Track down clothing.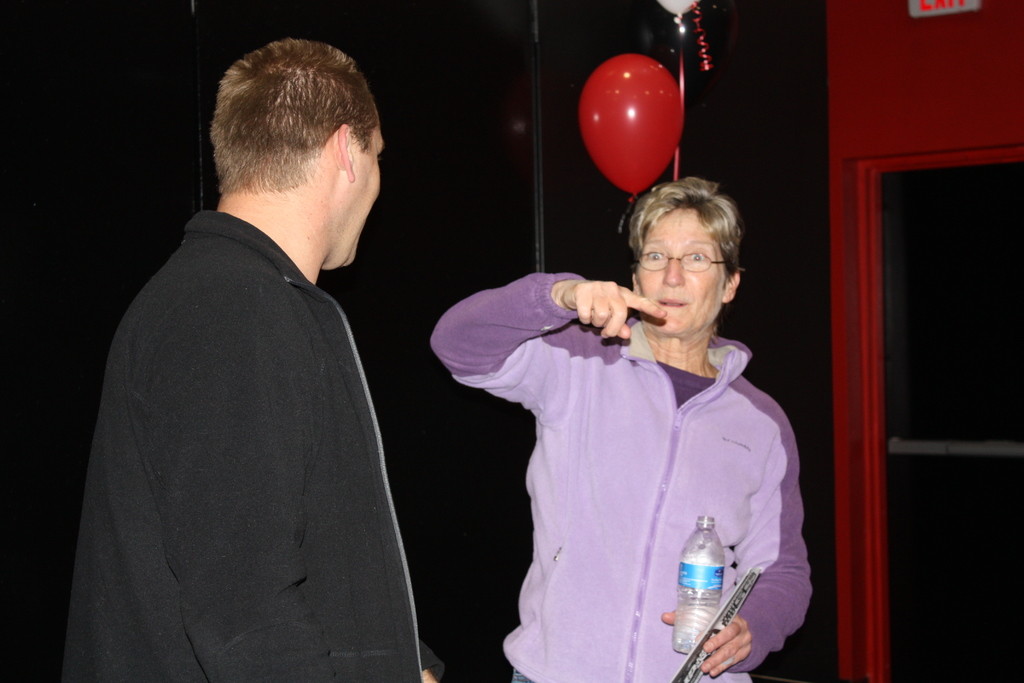
Tracked to region(67, 208, 445, 682).
